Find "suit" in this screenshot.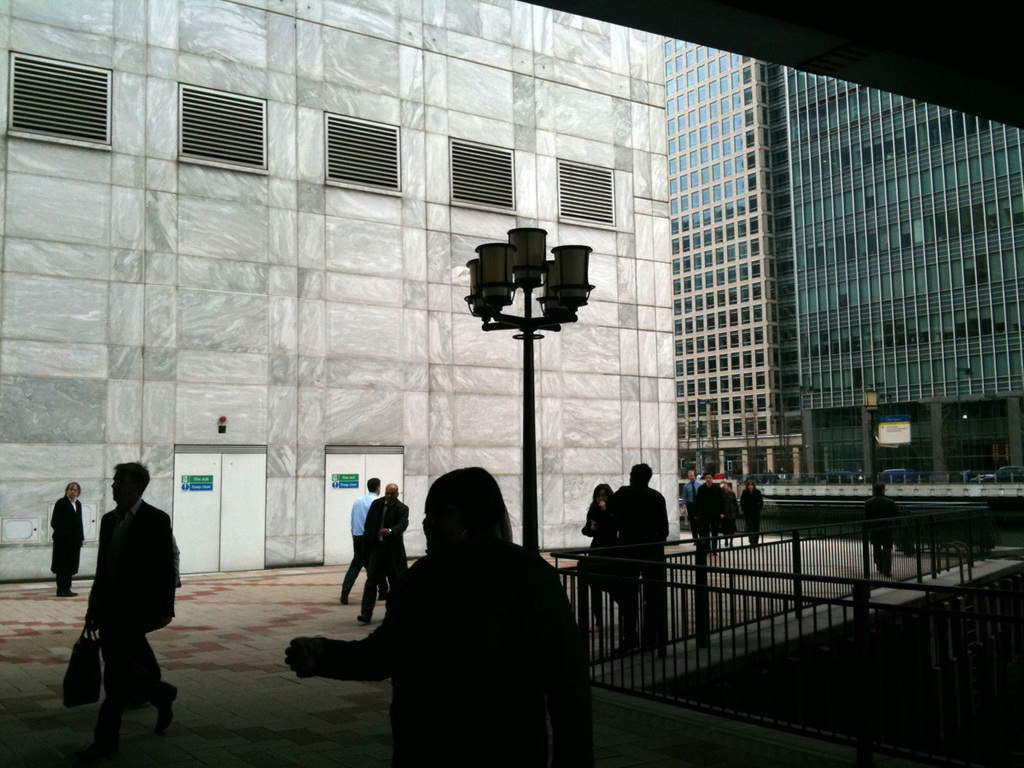
The bounding box for "suit" is (left=87, top=488, right=167, bottom=631).
